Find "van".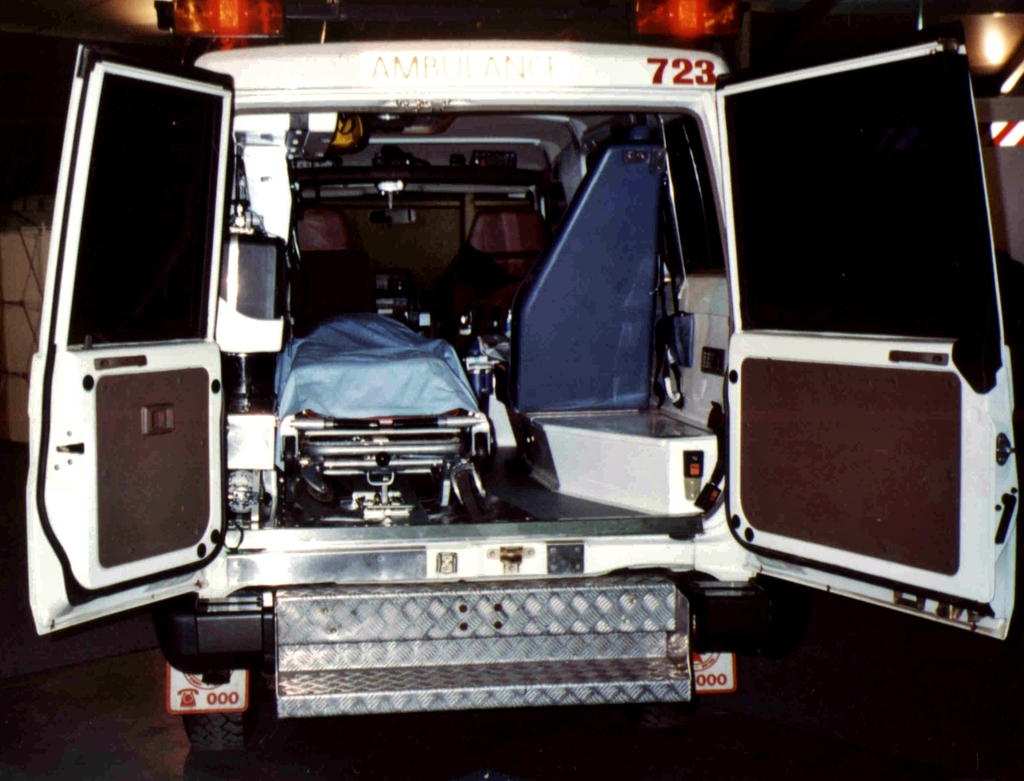
bbox=[29, 40, 1023, 748].
